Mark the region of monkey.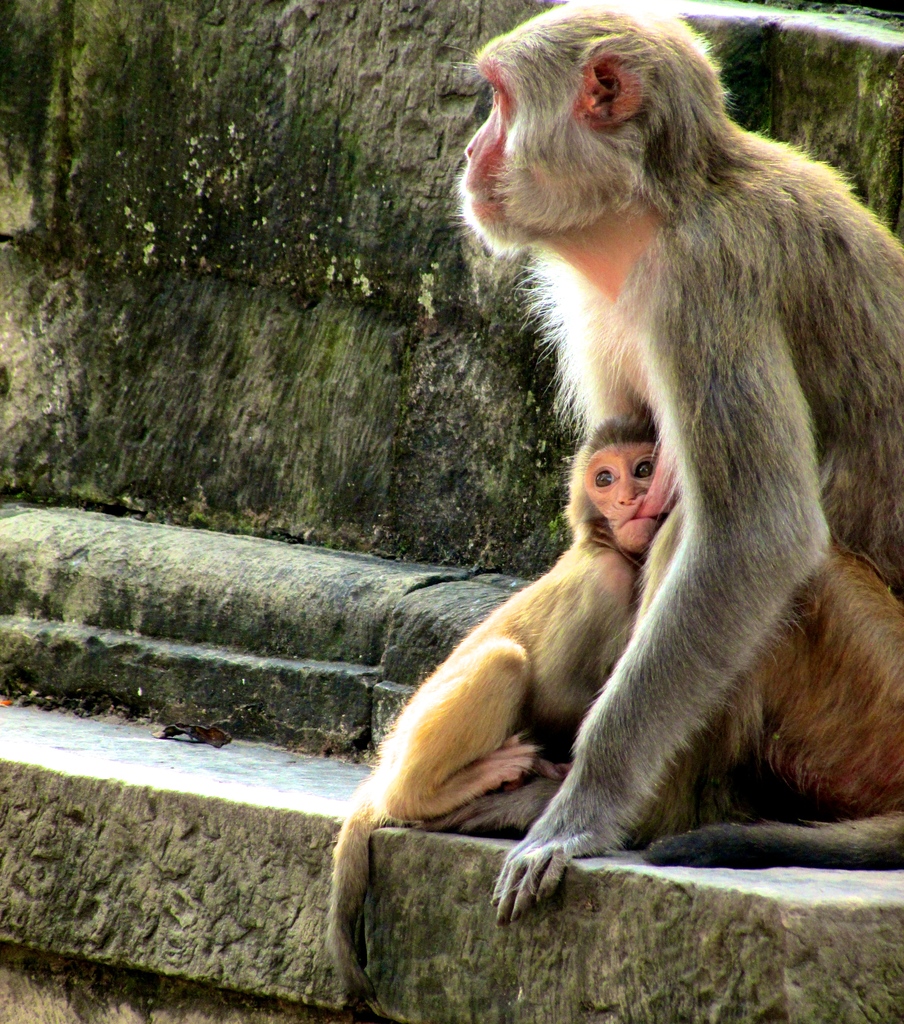
Region: [left=459, top=0, right=903, bottom=925].
